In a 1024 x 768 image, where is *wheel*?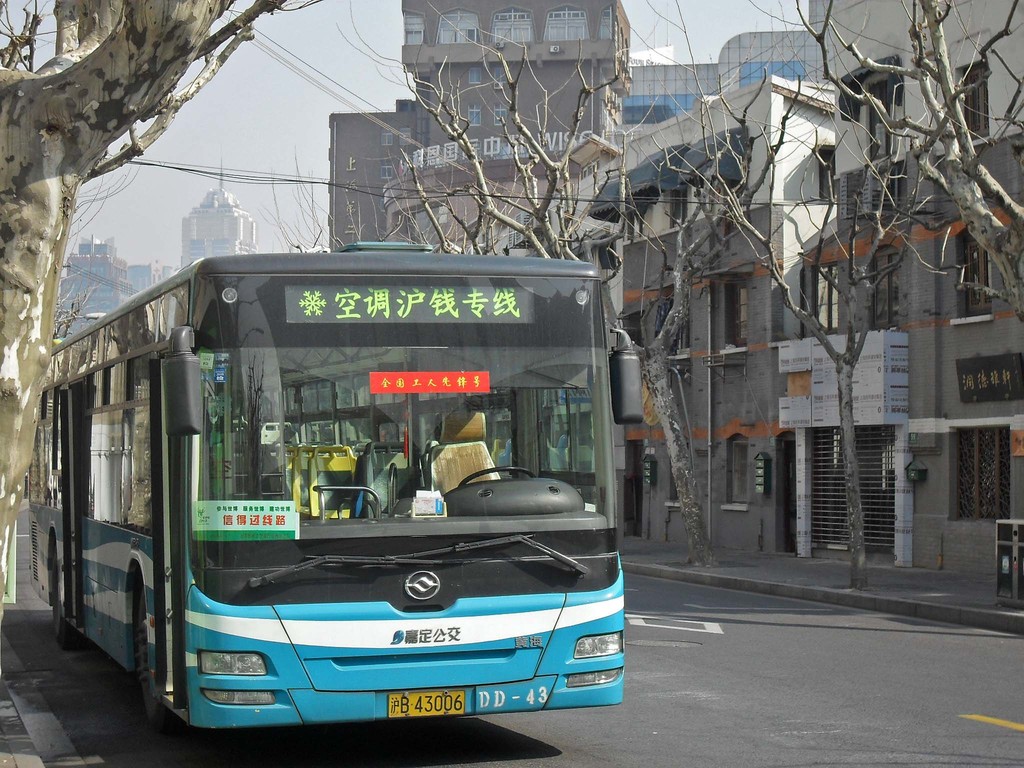
BBox(134, 591, 173, 733).
